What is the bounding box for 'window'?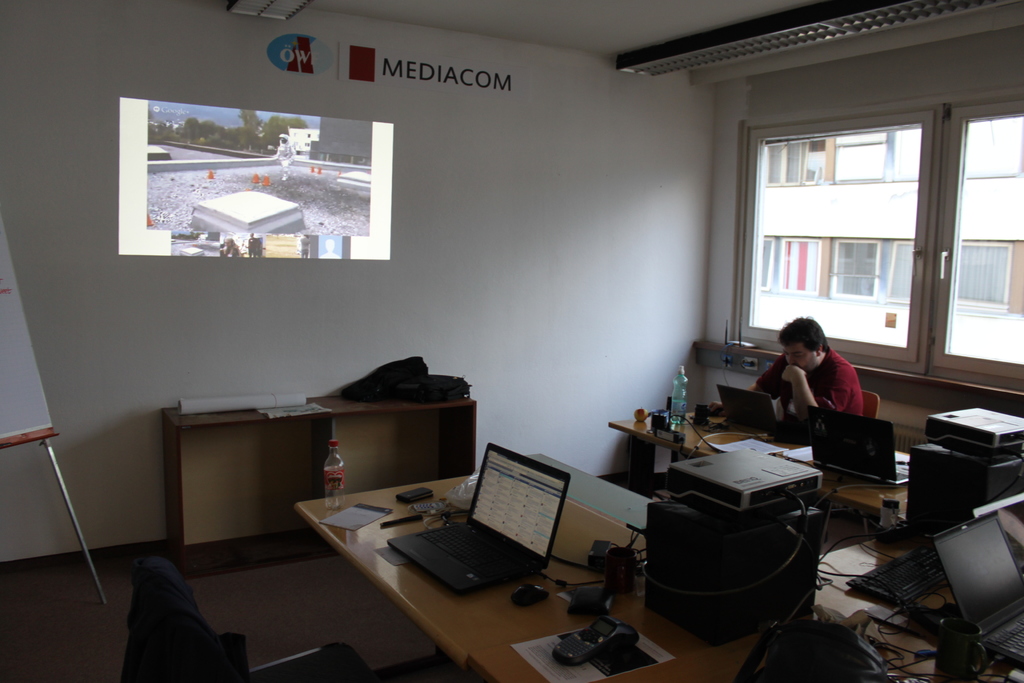
l=963, t=114, r=1018, b=179.
